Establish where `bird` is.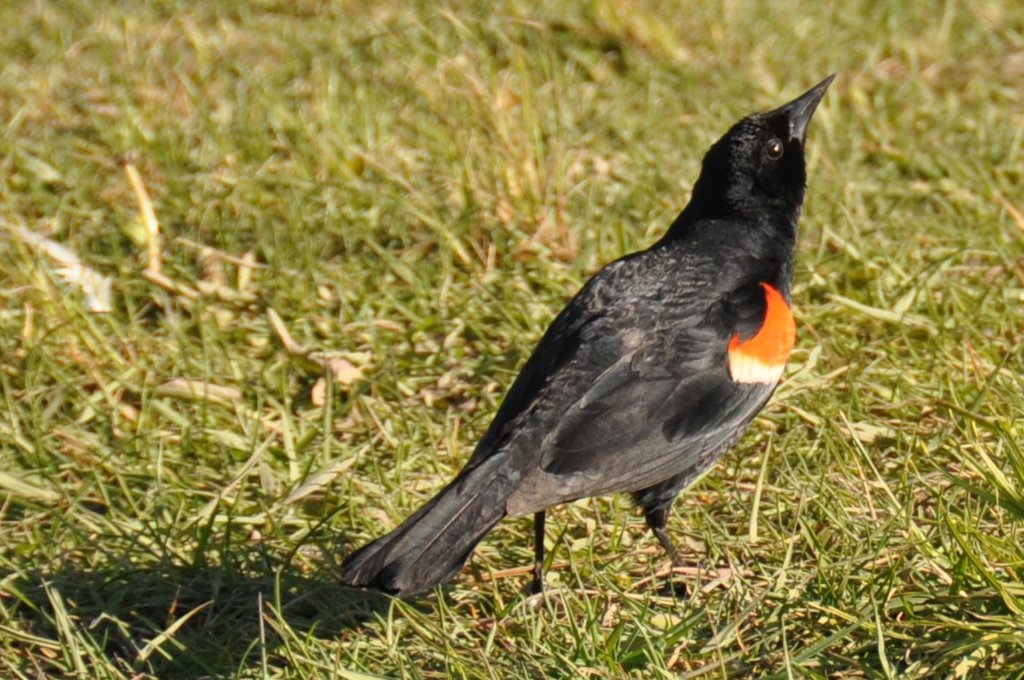
Established at {"x1": 323, "y1": 70, "x2": 832, "y2": 609}.
